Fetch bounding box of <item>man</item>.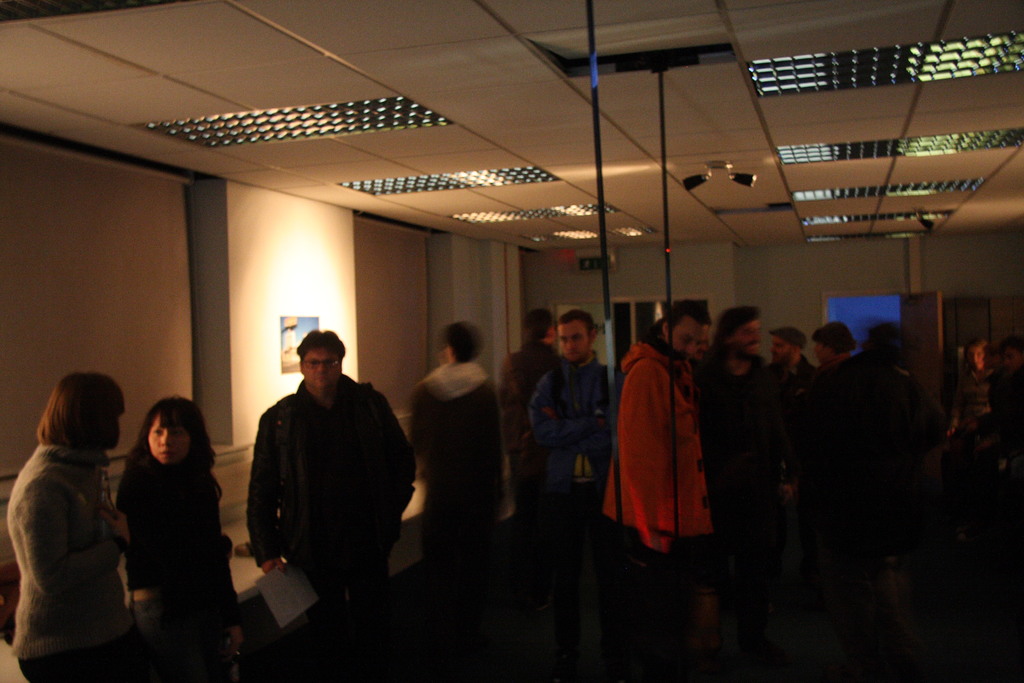
Bbox: 501 306 566 462.
